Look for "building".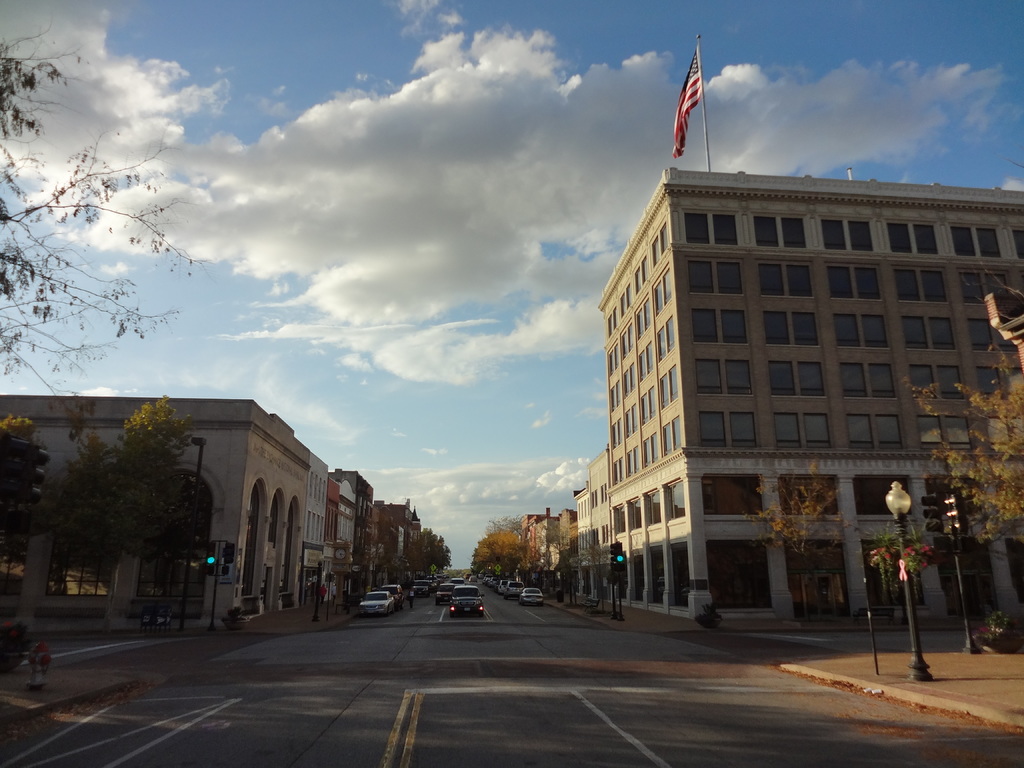
Found: (left=304, top=474, right=371, bottom=612).
